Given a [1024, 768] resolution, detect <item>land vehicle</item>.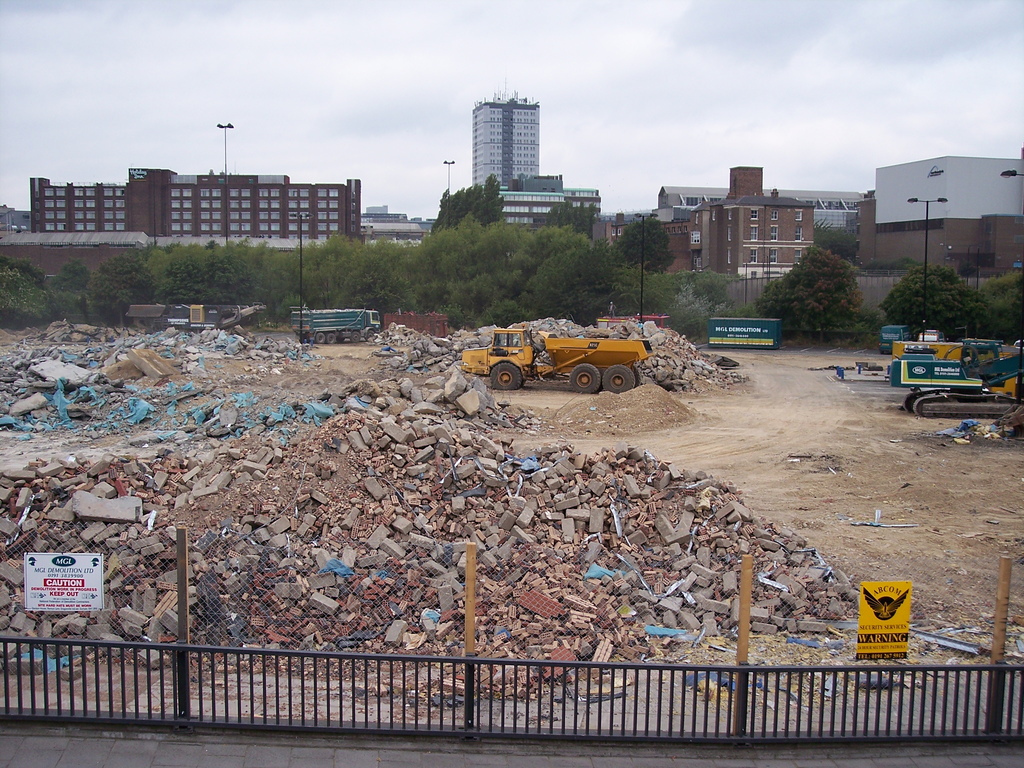
[left=876, top=325, right=914, bottom=360].
